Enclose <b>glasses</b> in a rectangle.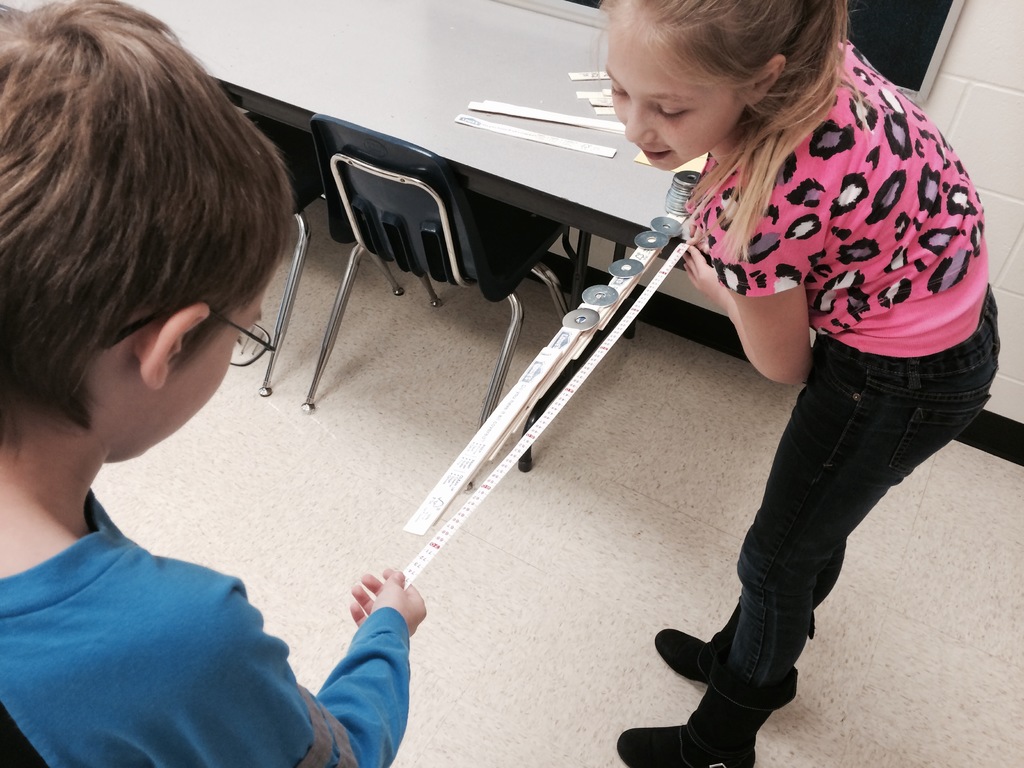
x1=95 y1=295 x2=272 y2=374.
